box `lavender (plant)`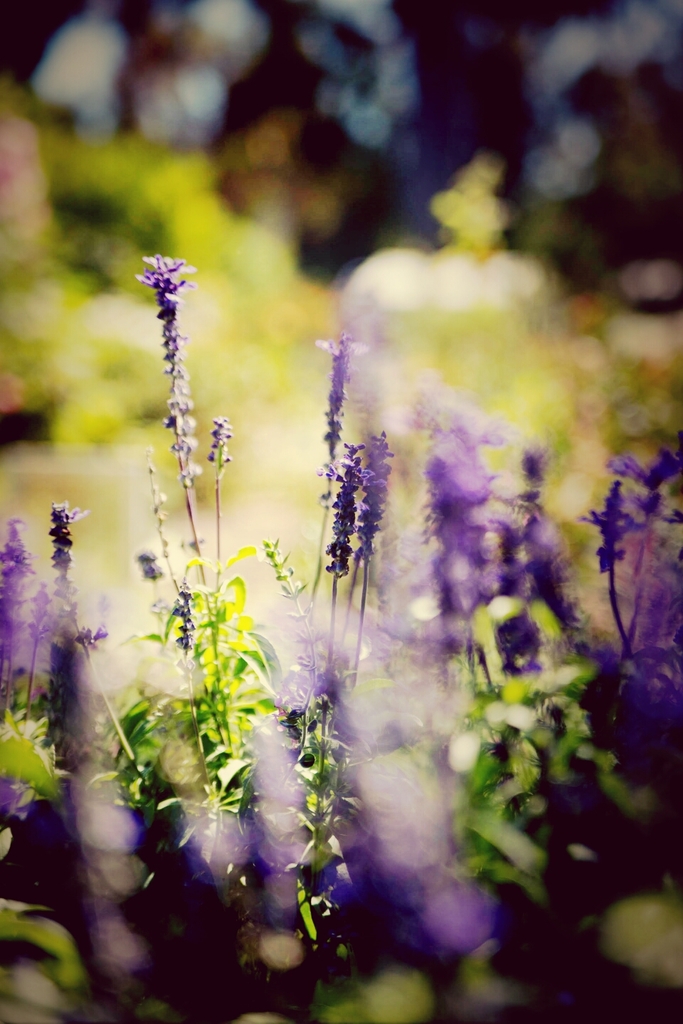
detection(47, 500, 91, 610)
